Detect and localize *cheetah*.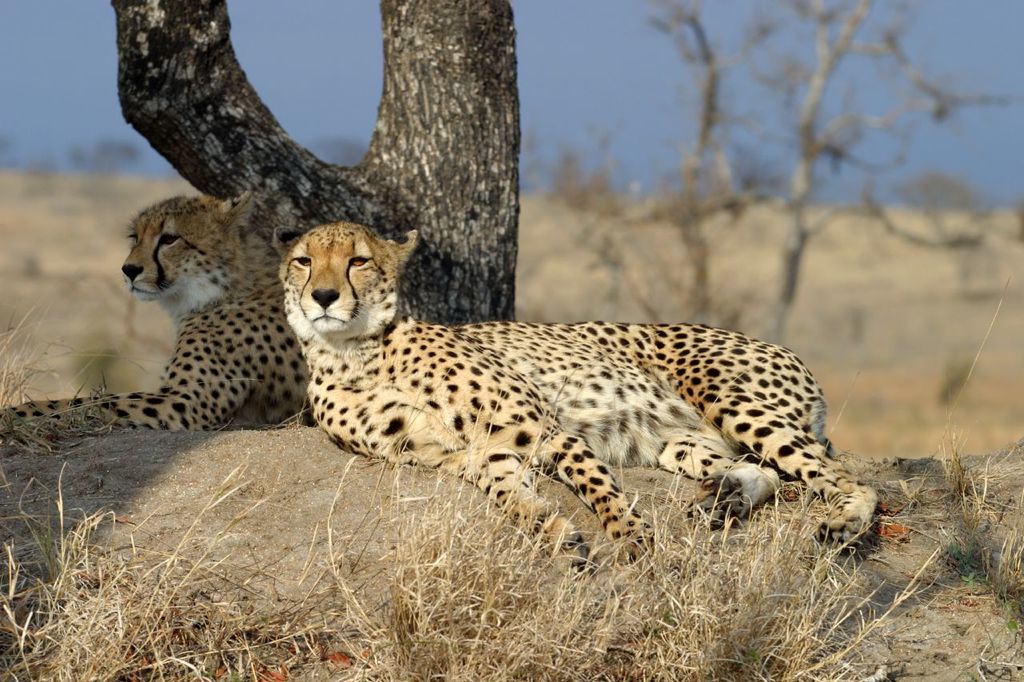
Localized at bbox(268, 219, 879, 574).
